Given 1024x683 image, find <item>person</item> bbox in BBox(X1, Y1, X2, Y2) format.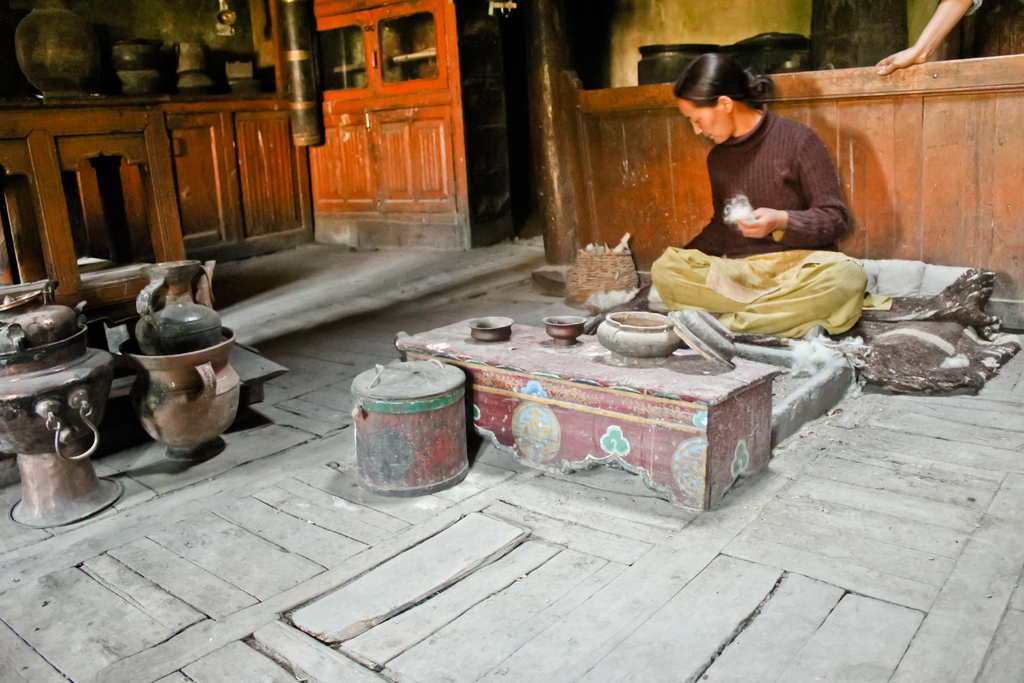
BBox(875, 0, 982, 78).
